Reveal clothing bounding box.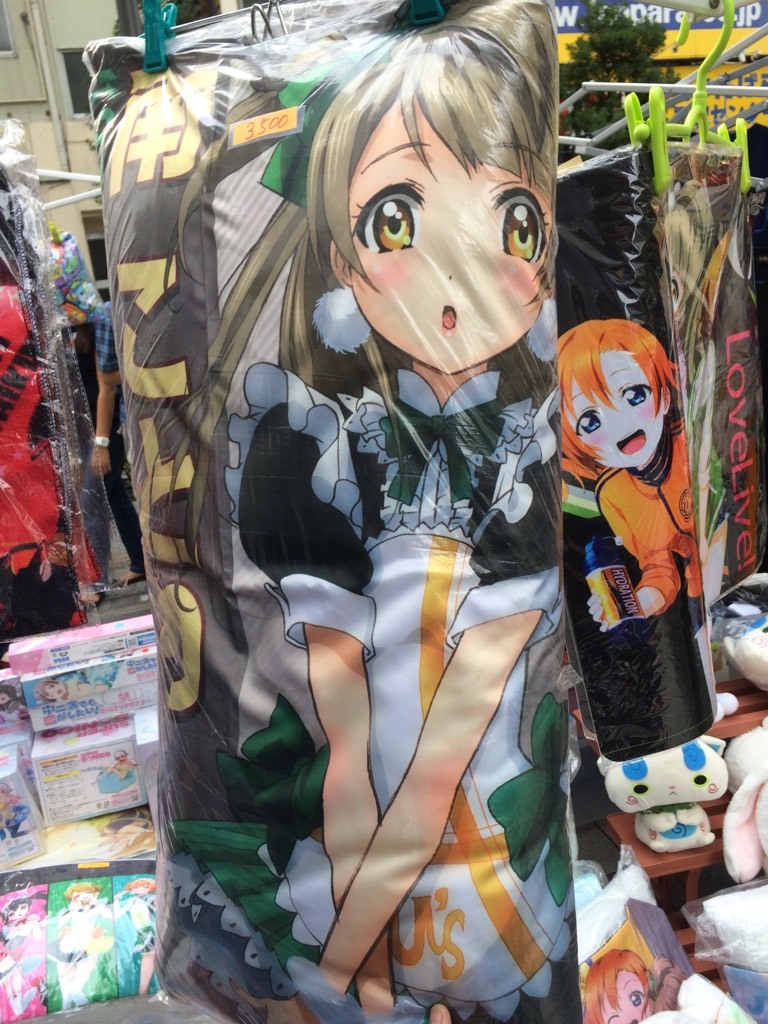
Revealed: locate(96, 294, 115, 370).
